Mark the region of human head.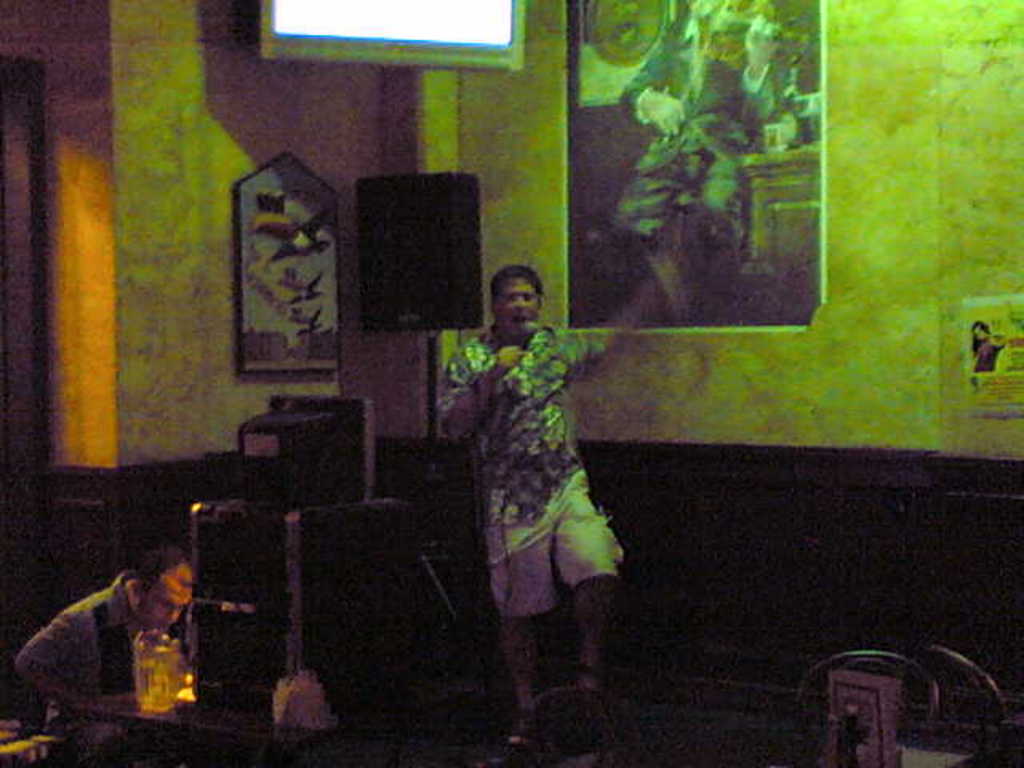
Region: select_region(480, 259, 552, 338).
